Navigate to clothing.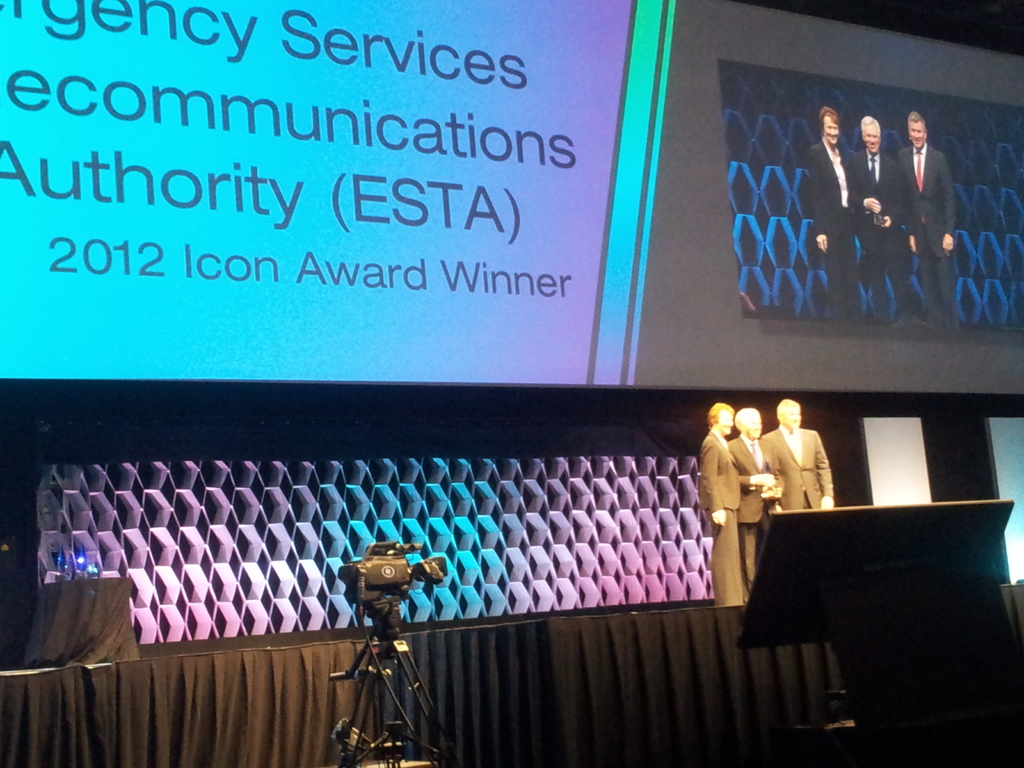
Navigation target: select_region(764, 419, 834, 512).
